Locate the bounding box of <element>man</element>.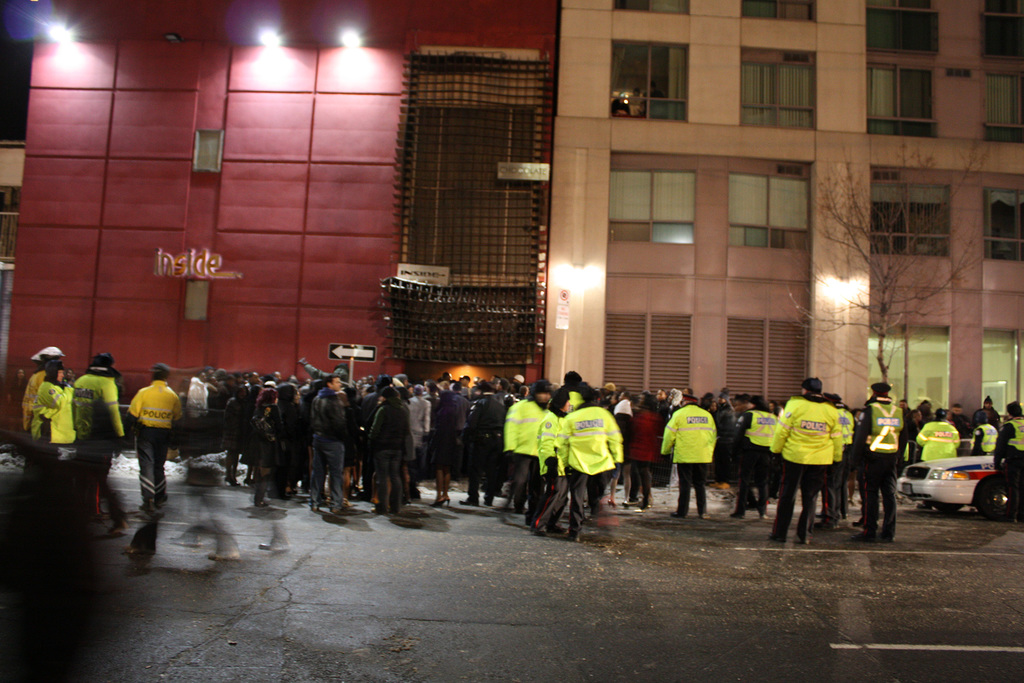
Bounding box: {"left": 968, "top": 410, "right": 998, "bottom": 454}.
